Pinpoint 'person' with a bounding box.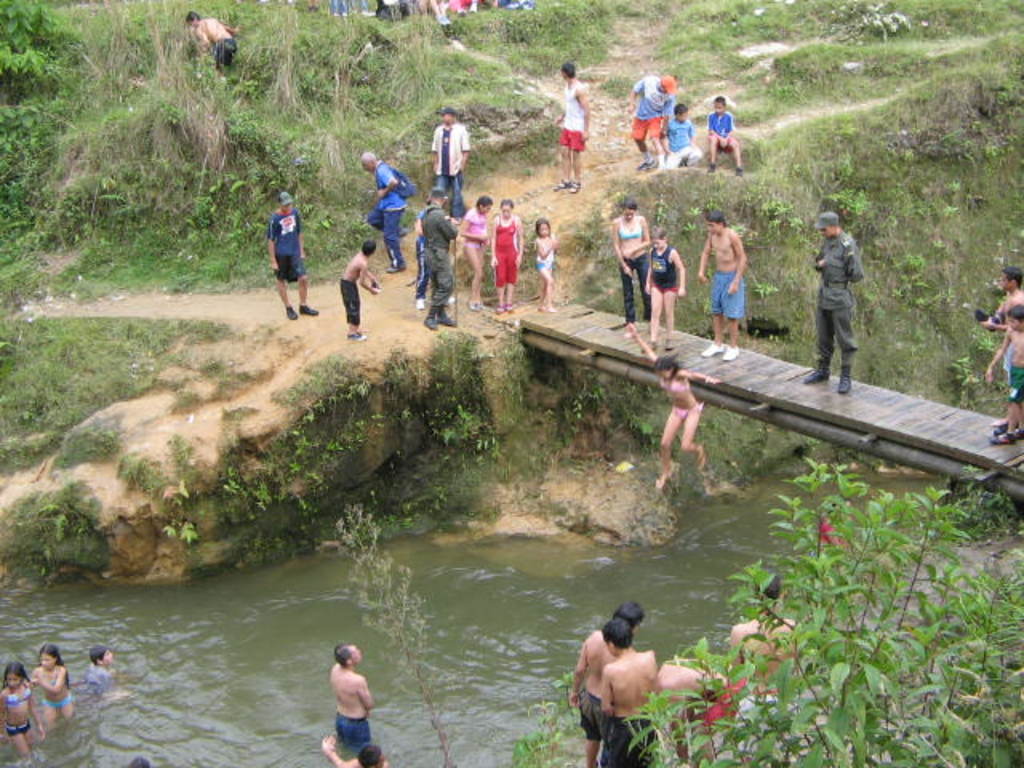
{"x1": 704, "y1": 93, "x2": 746, "y2": 178}.
